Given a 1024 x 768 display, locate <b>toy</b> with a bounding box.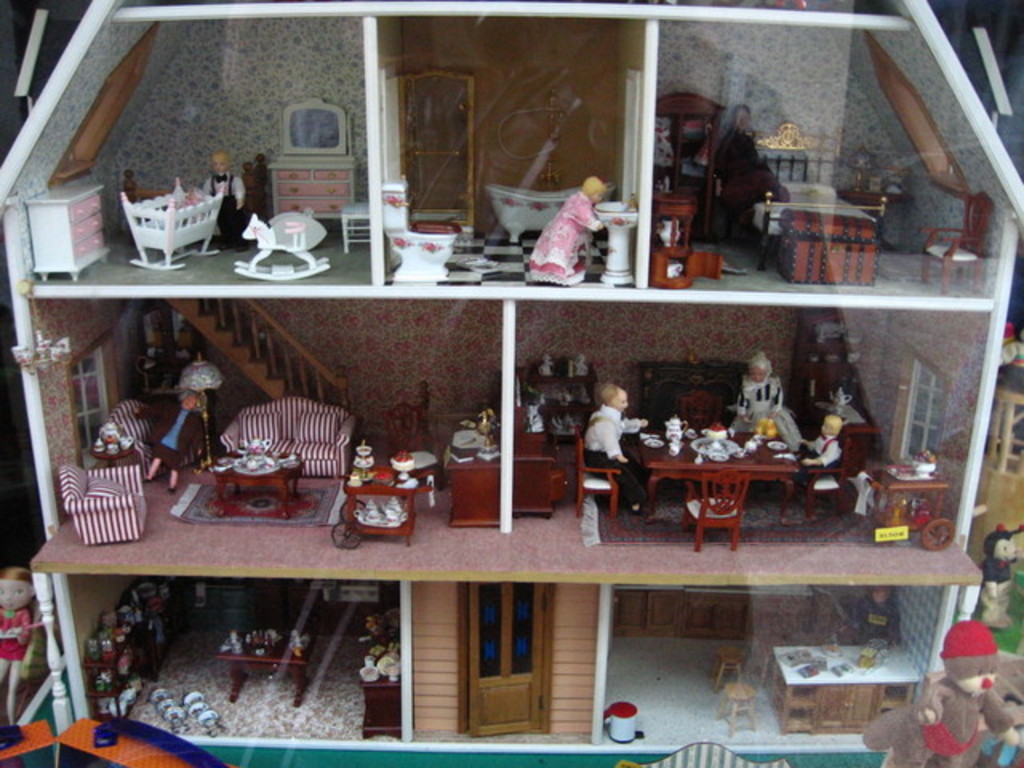
Located: <box>864,674,963,766</box>.
